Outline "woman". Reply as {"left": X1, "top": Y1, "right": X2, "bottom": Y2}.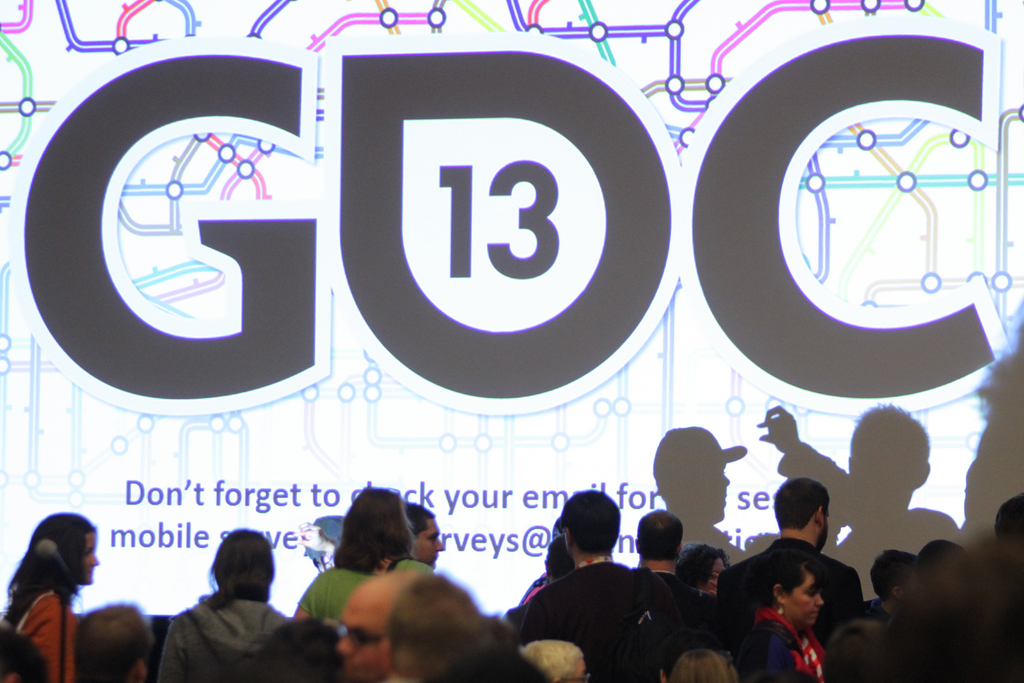
{"left": 155, "top": 527, "right": 293, "bottom": 682}.
